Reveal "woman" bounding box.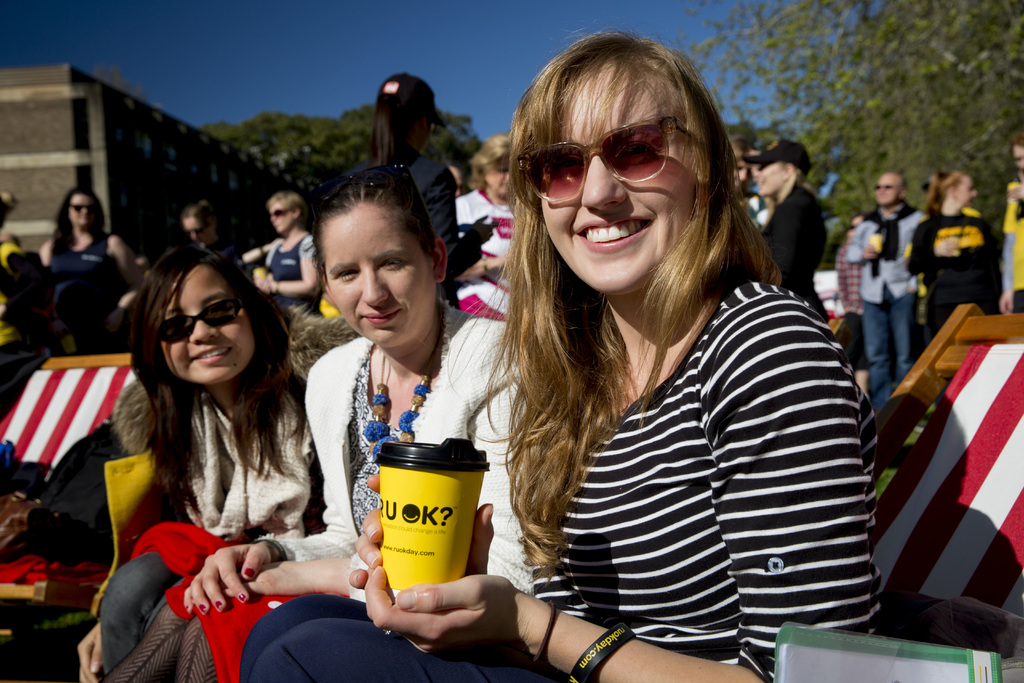
Revealed: locate(100, 161, 536, 682).
